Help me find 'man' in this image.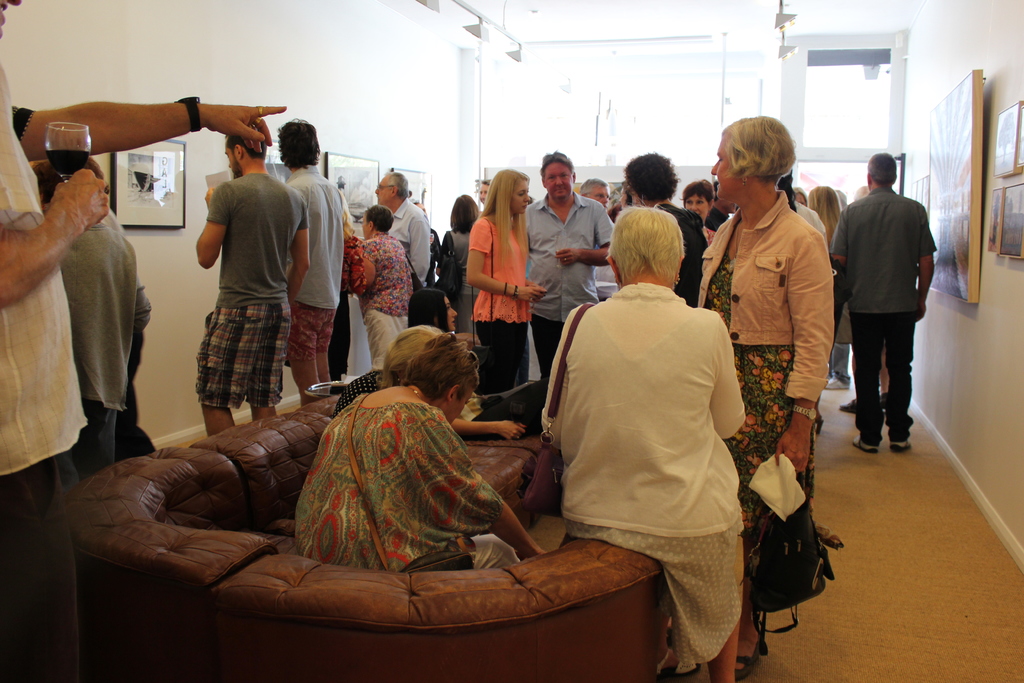
Found it: 271 110 342 406.
